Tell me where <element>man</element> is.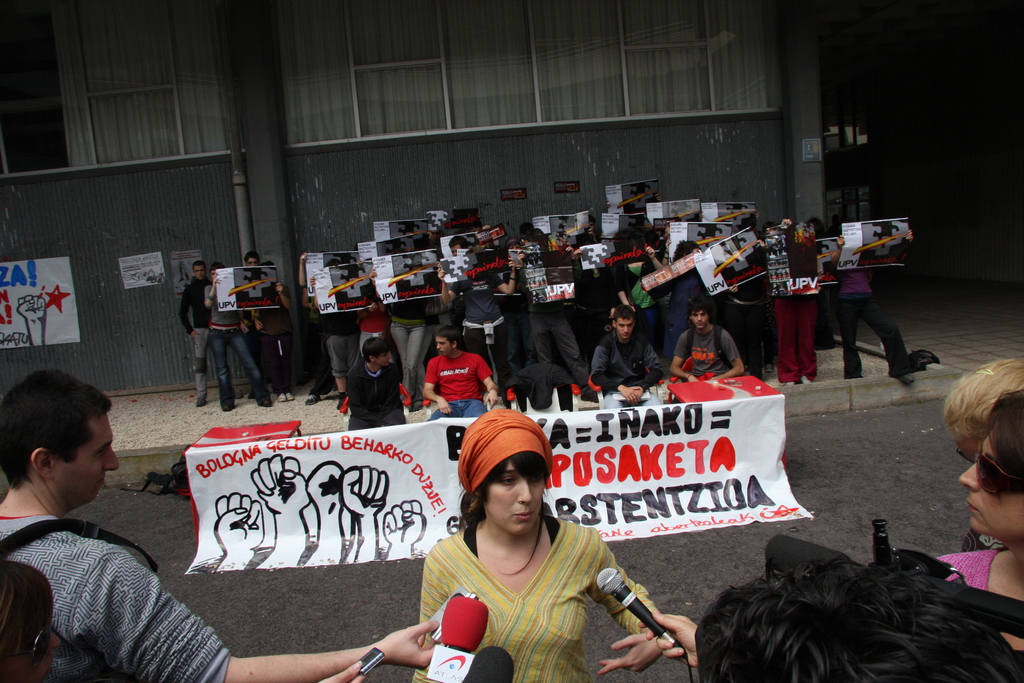
<element>man</element> is at locate(205, 263, 273, 409).
